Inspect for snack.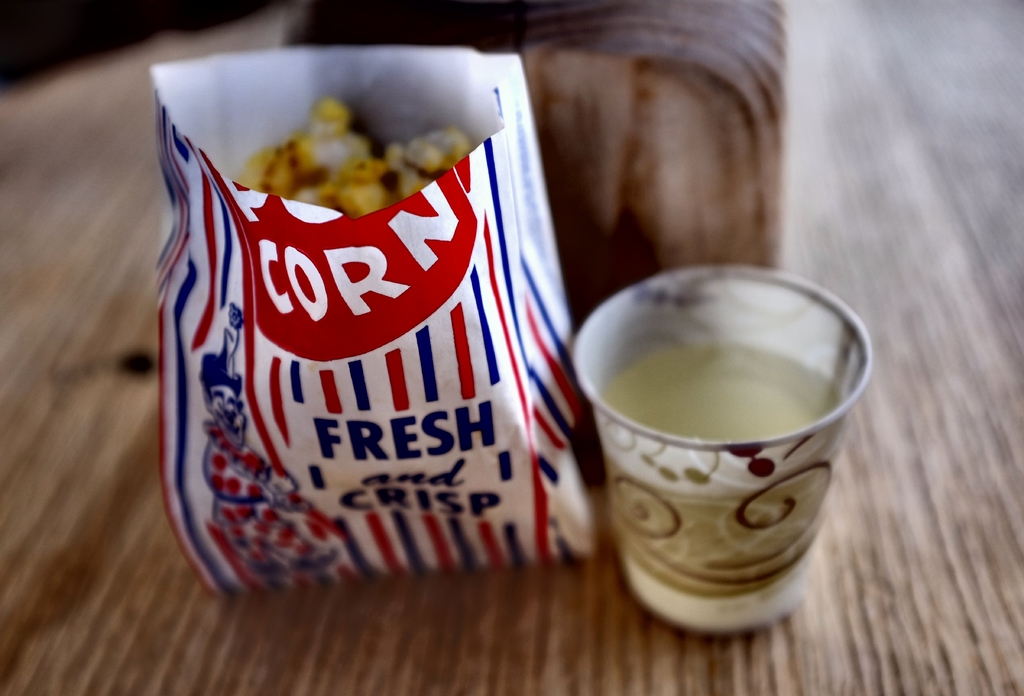
Inspection: BBox(223, 108, 488, 231).
